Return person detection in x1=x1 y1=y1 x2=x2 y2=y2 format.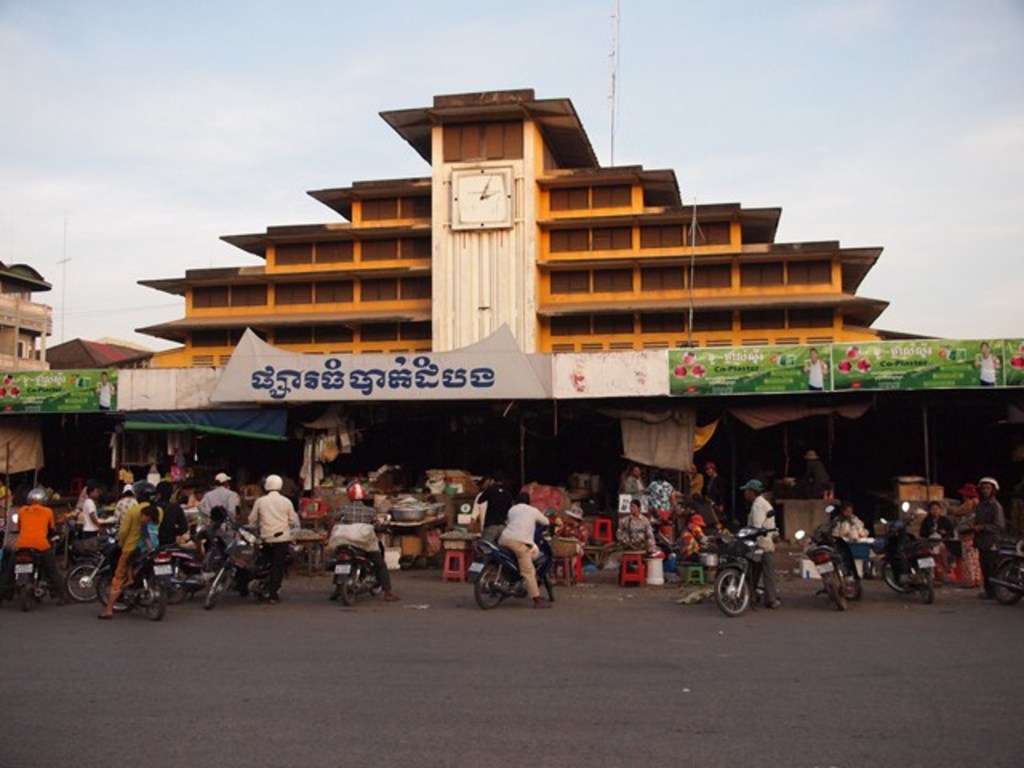
x1=96 y1=485 x2=166 y2=614.
